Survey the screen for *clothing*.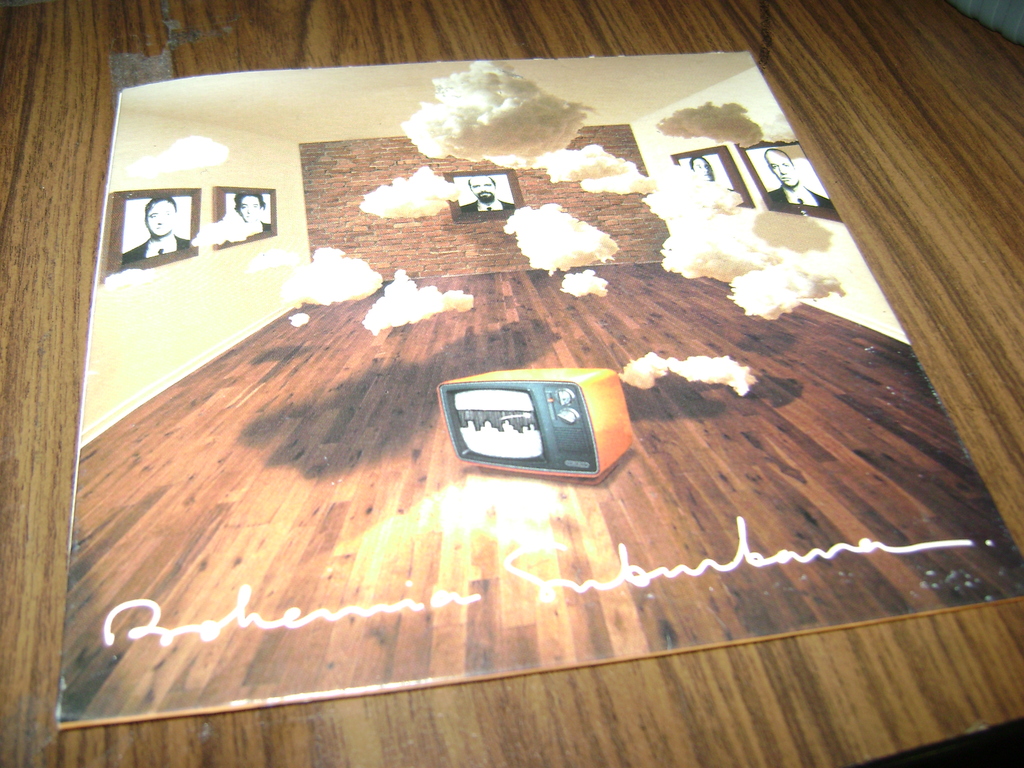
Survey found: (116, 230, 194, 269).
